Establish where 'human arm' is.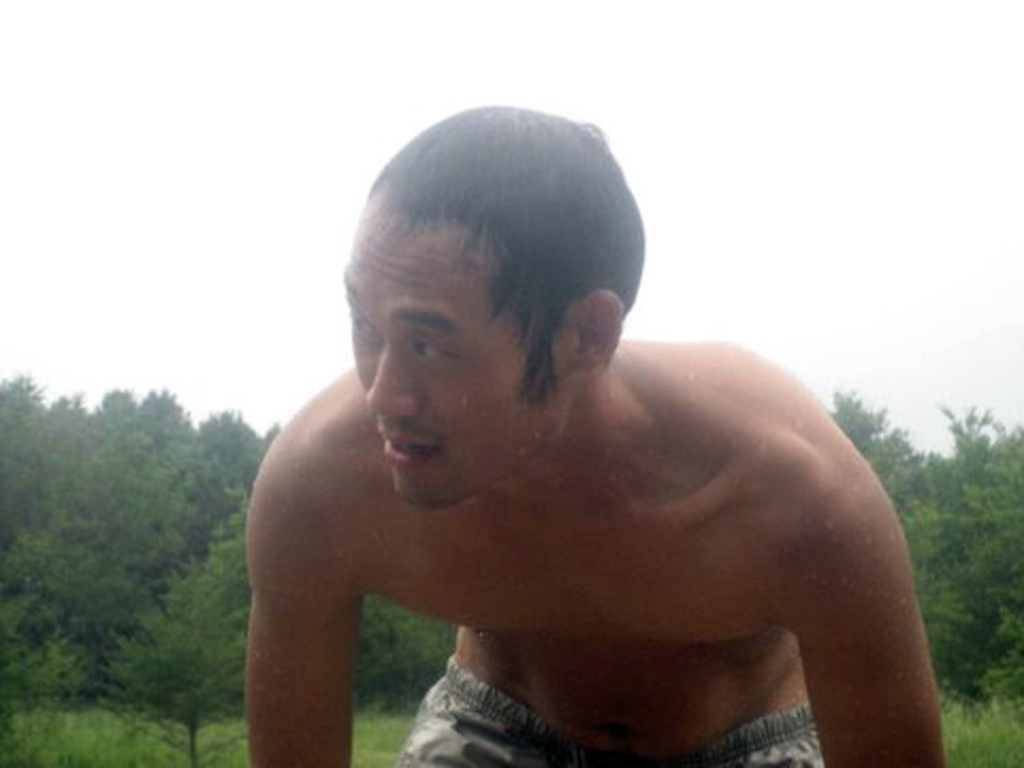
Established at left=226, top=348, right=433, bottom=766.
